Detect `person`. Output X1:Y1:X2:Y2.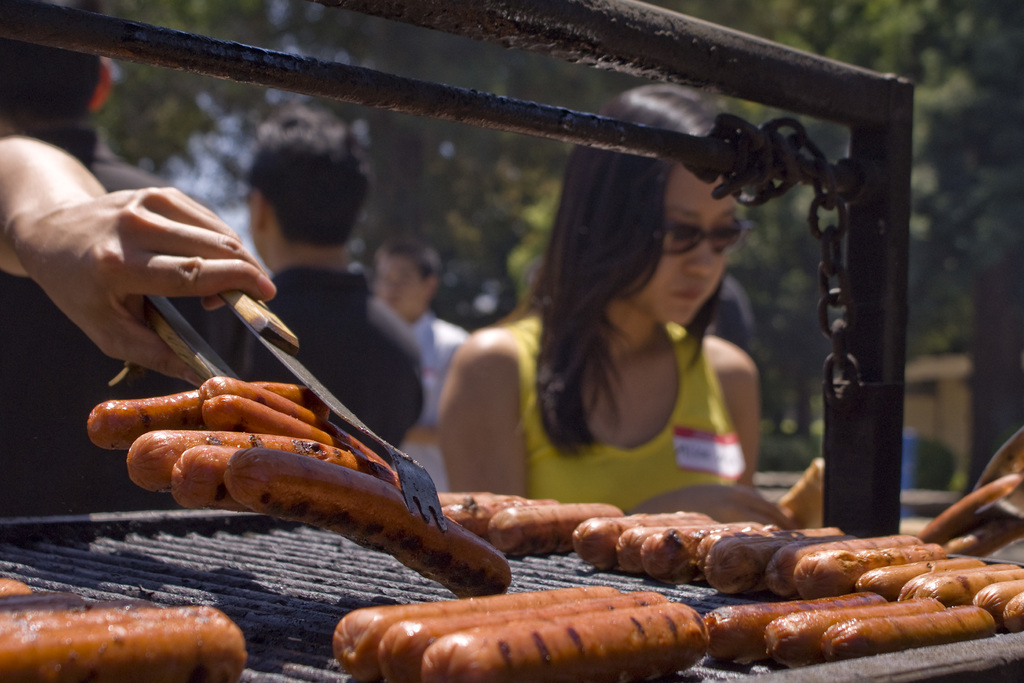
125:114:433:474.
